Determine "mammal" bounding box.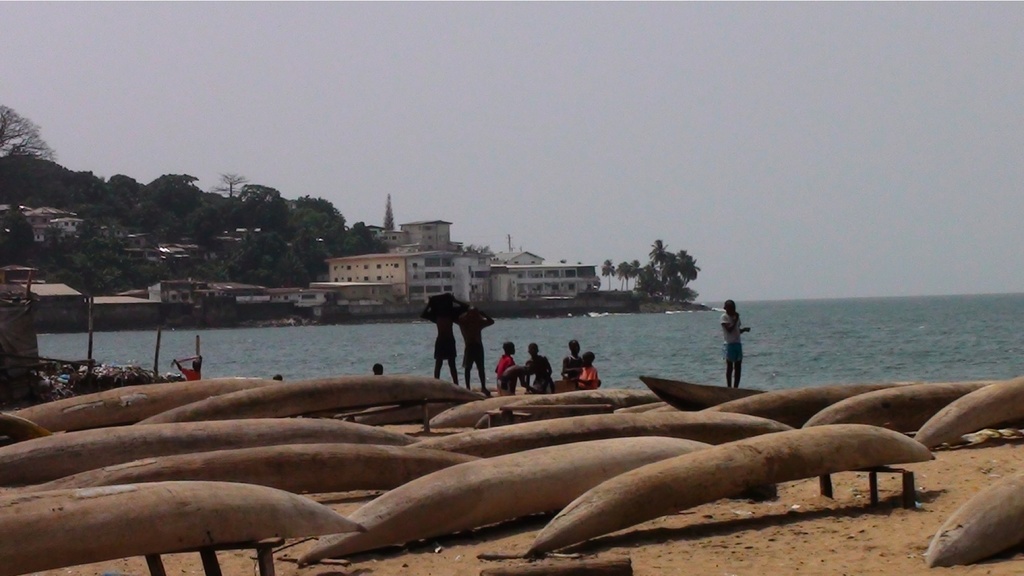
Determined: detection(721, 300, 749, 385).
